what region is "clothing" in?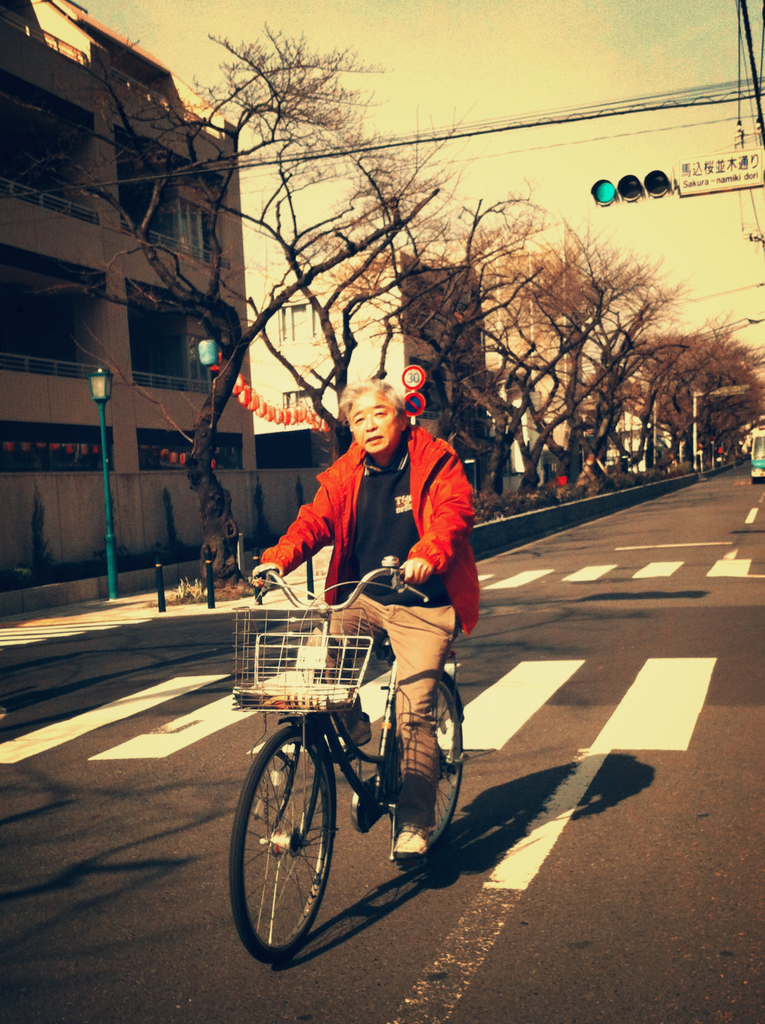
bbox=[264, 417, 478, 836].
